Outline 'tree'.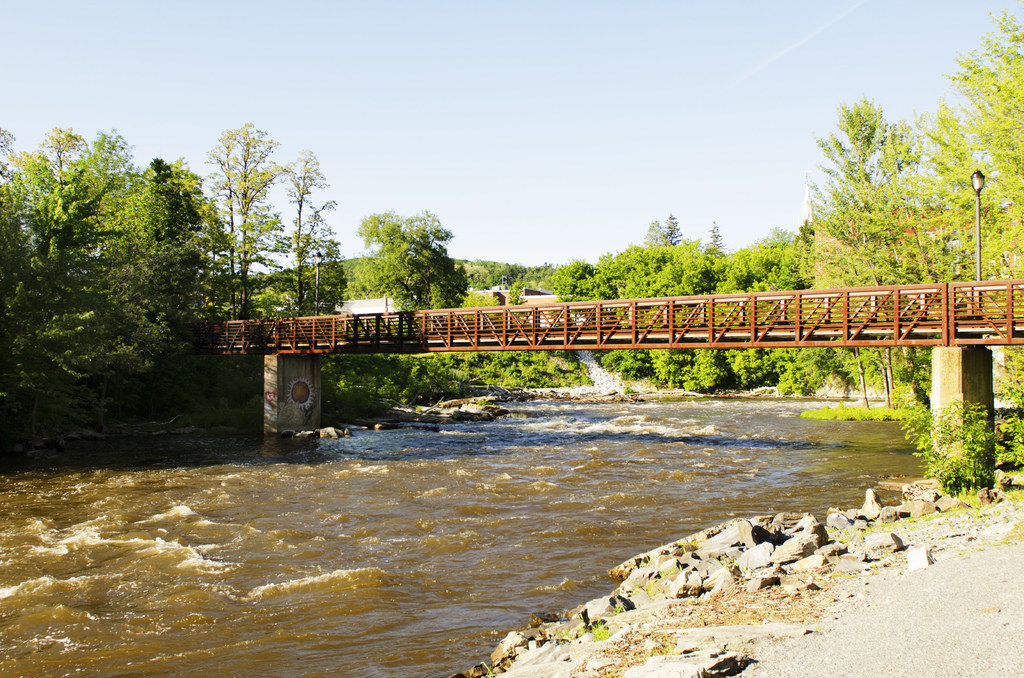
Outline: box=[344, 195, 460, 302].
